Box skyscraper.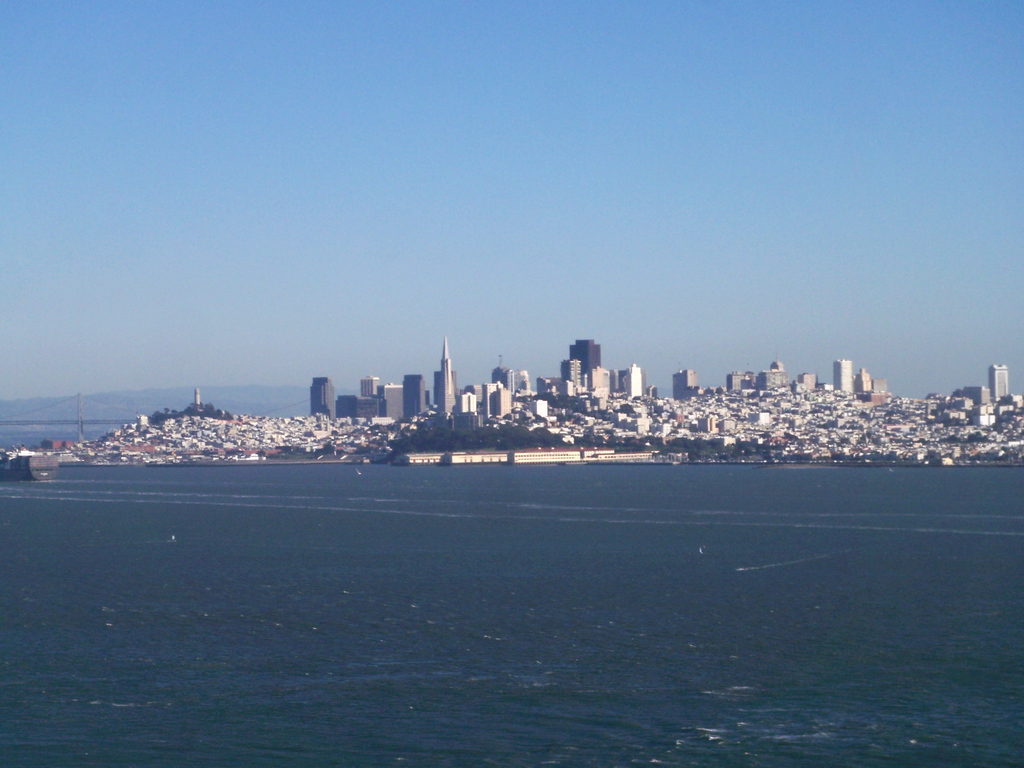
box=[433, 337, 450, 421].
